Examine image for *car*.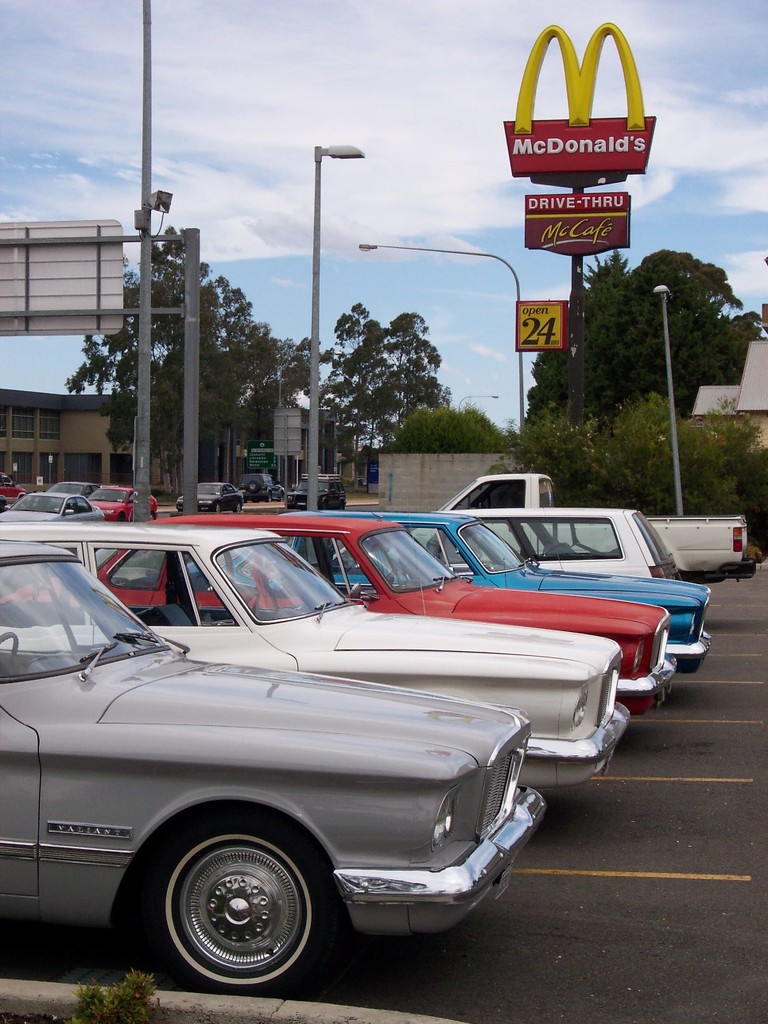
Examination result: [277, 470, 346, 503].
